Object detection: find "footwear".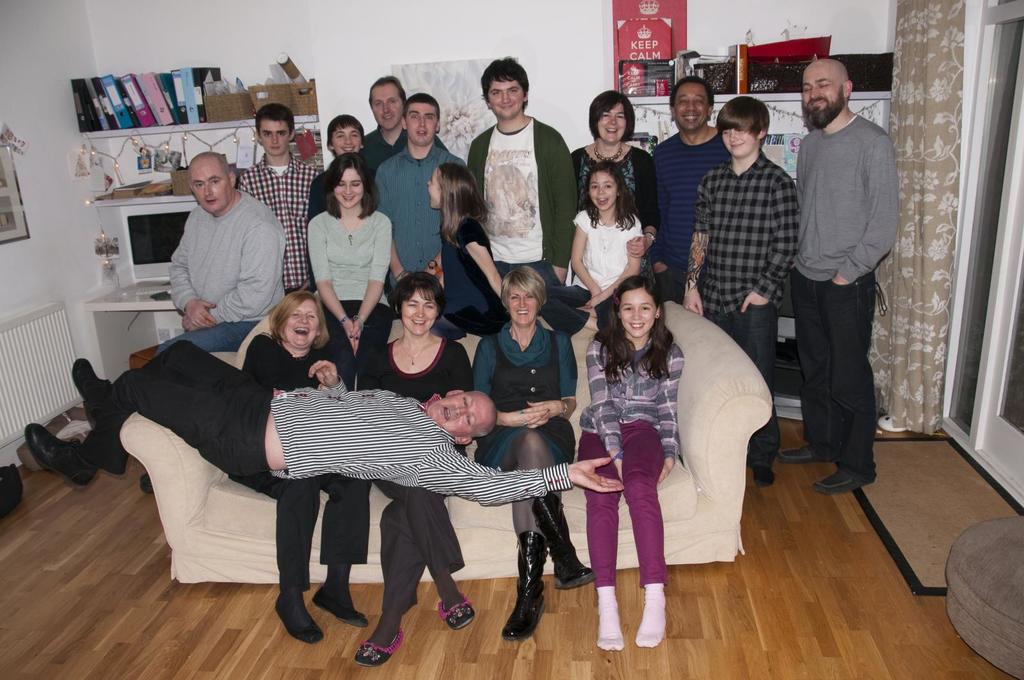
[81, 431, 129, 478].
